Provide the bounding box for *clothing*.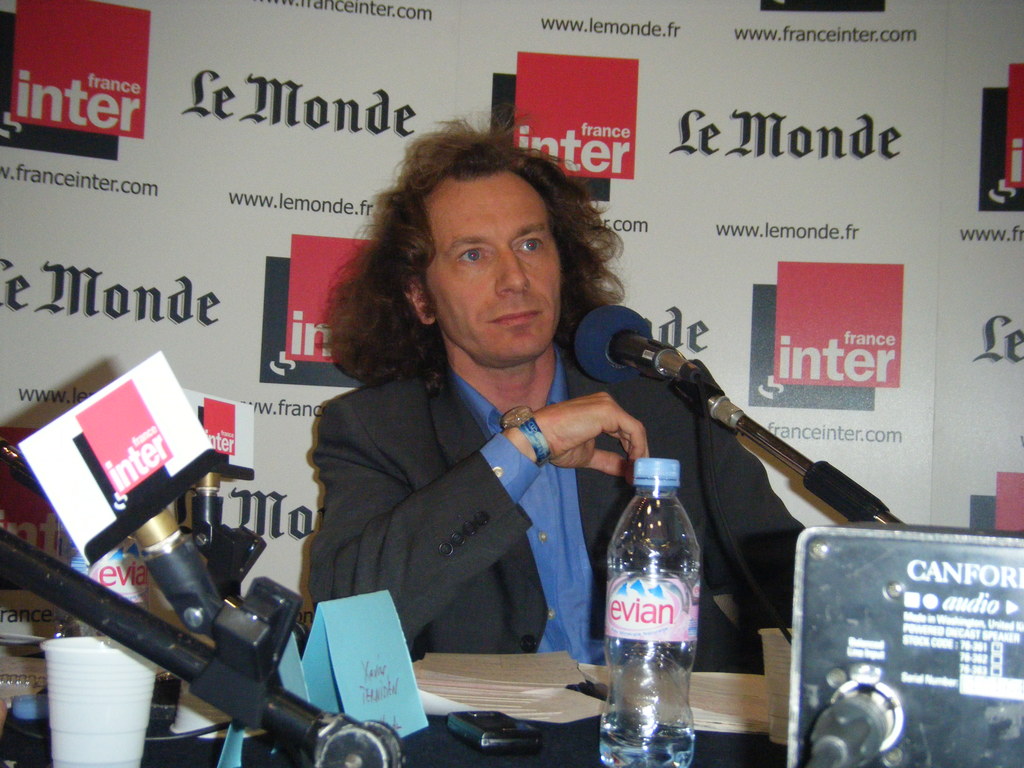
314 311 826 698.
